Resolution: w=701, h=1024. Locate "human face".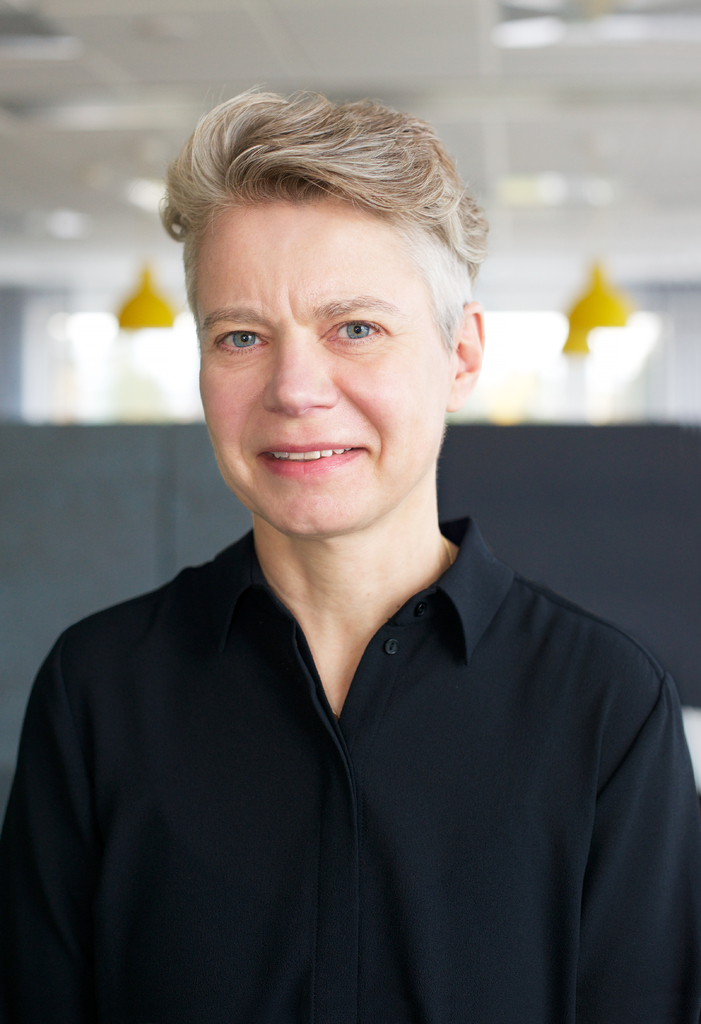
(left=201, top=192, right=455, bottom=530).
